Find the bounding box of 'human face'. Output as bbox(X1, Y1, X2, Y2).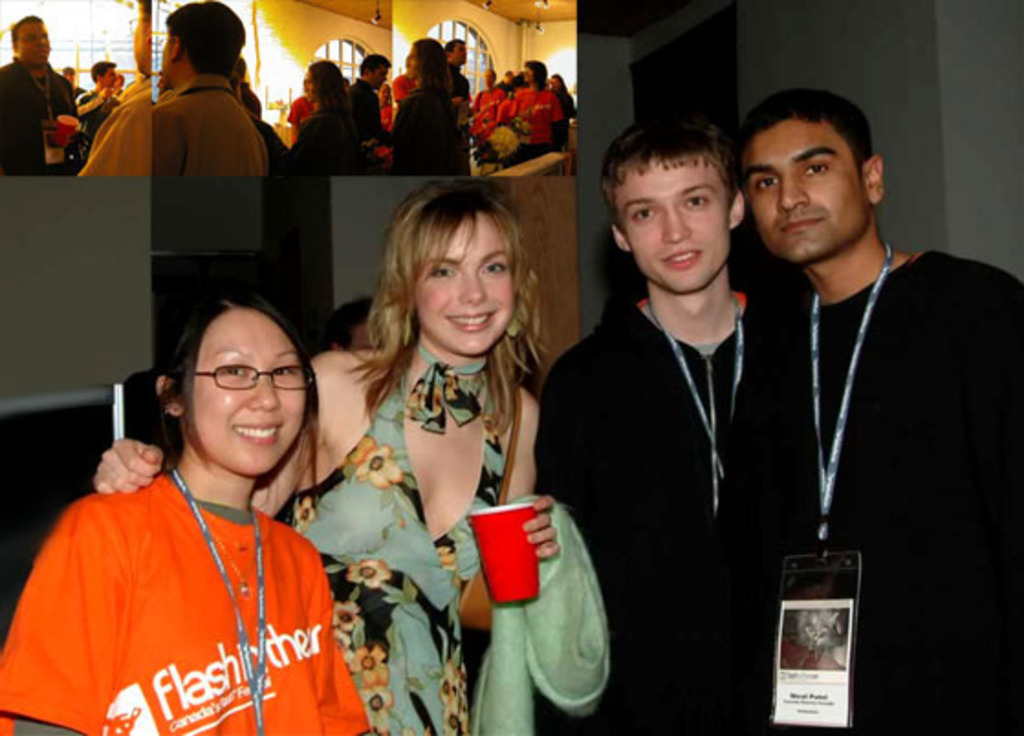
bbox(16, 22, 51, 66).
